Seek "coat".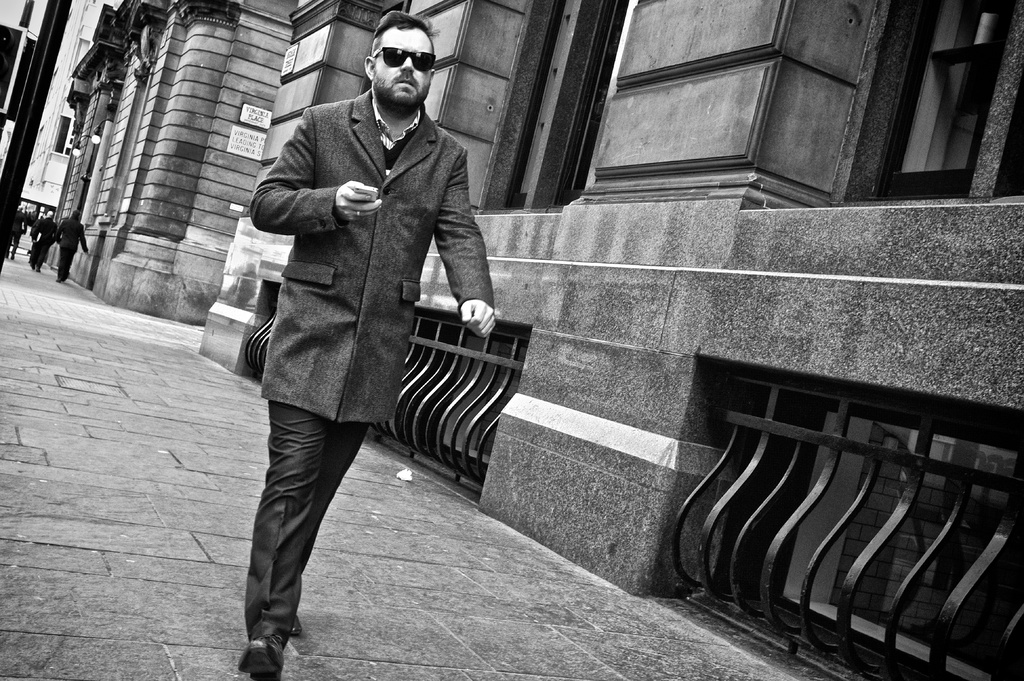
{"x1": 220, "y1": 81, "x2": 490, "y2": 430}.
